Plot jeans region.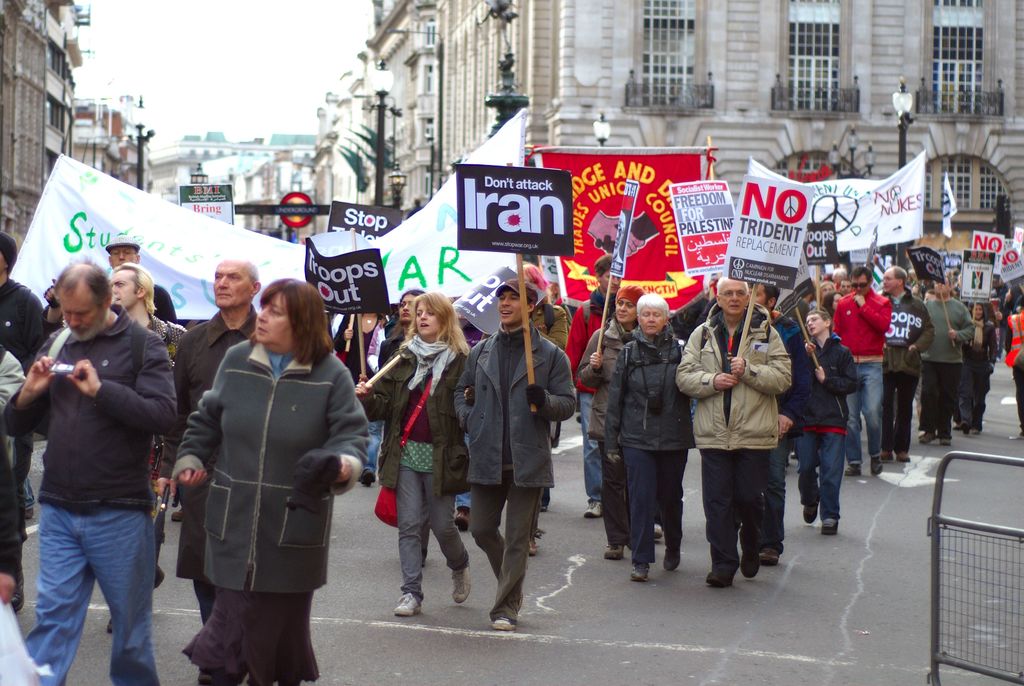
Plotted at (left=884, top=372, right=919, bottom=456).
